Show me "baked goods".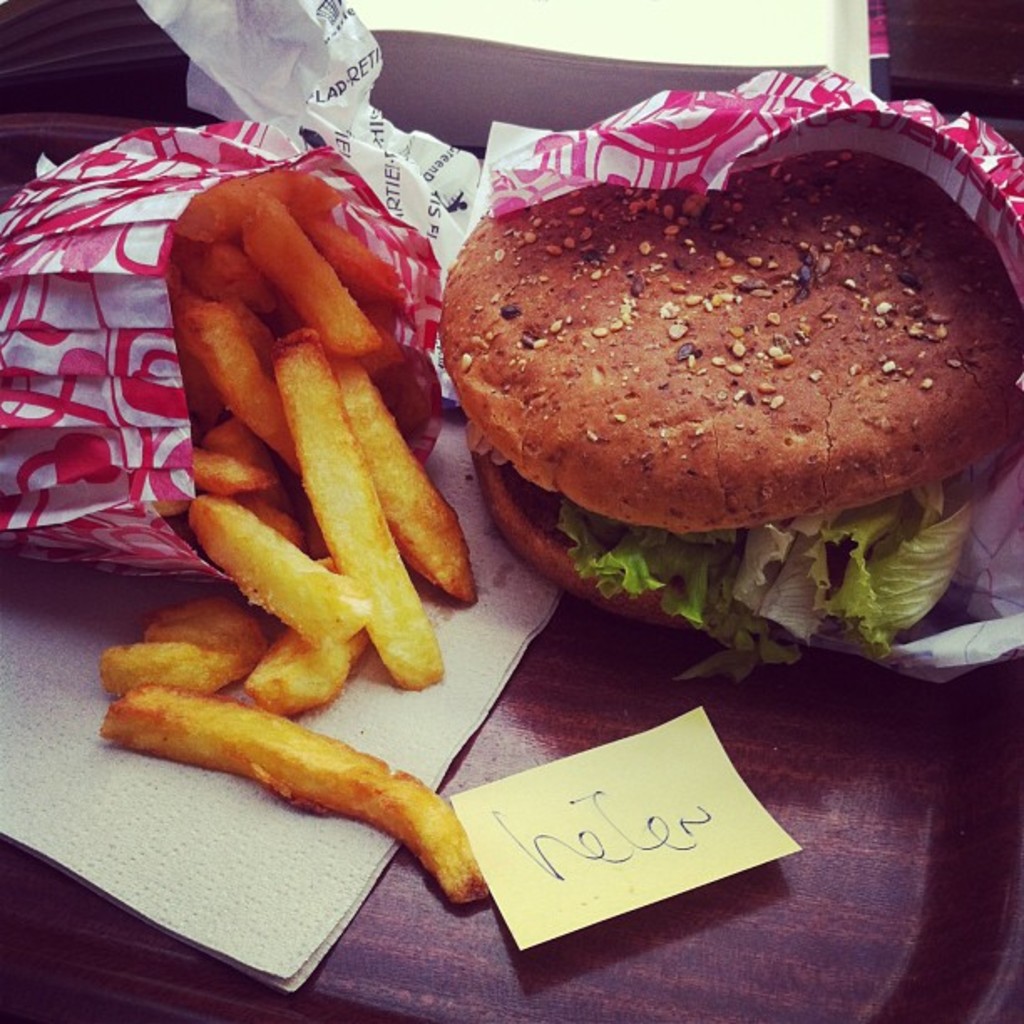
"baked goods" is here: [413,94,984,617].
